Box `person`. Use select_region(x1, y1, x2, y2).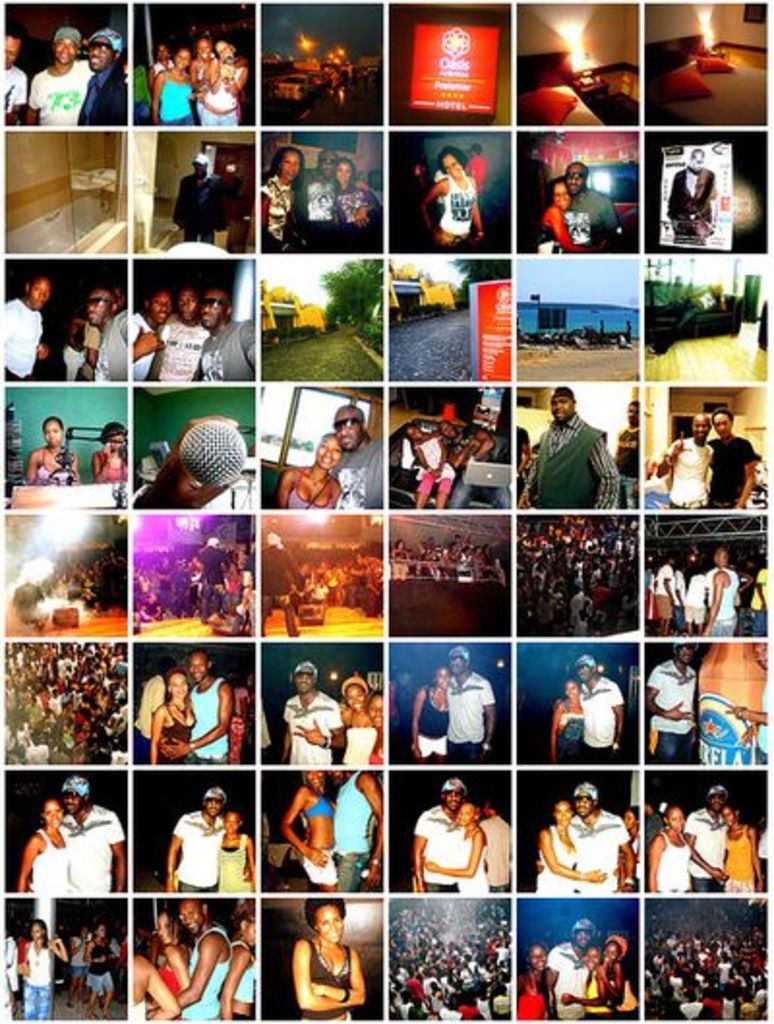
select_region(685, 782, 728, 896).
